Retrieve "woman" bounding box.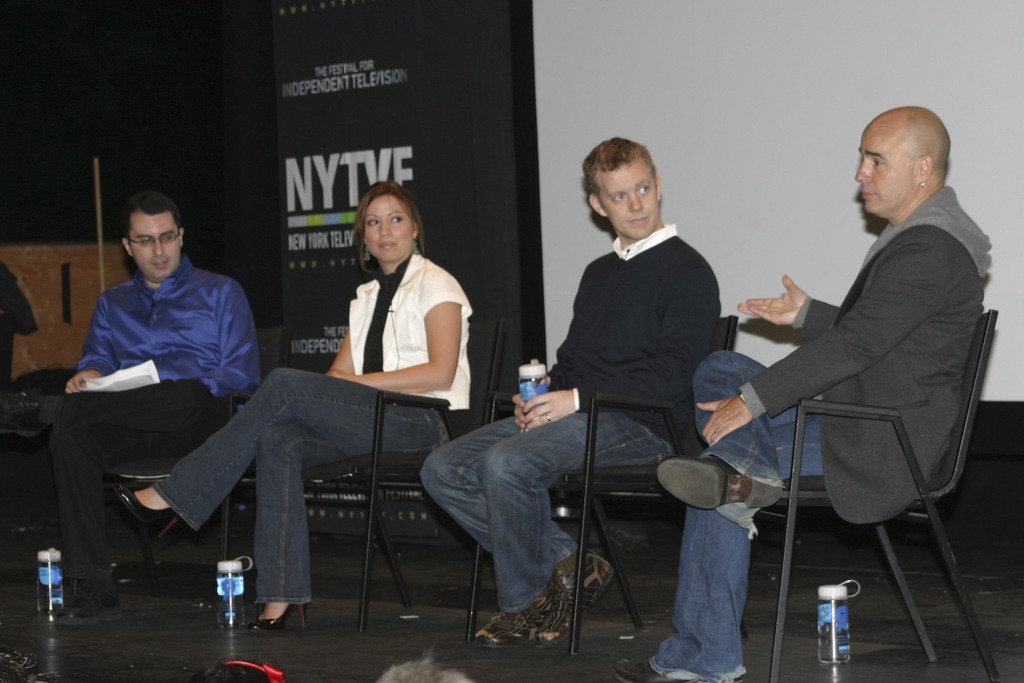
Bounding box: bbox(113, 176, 478, 640).
